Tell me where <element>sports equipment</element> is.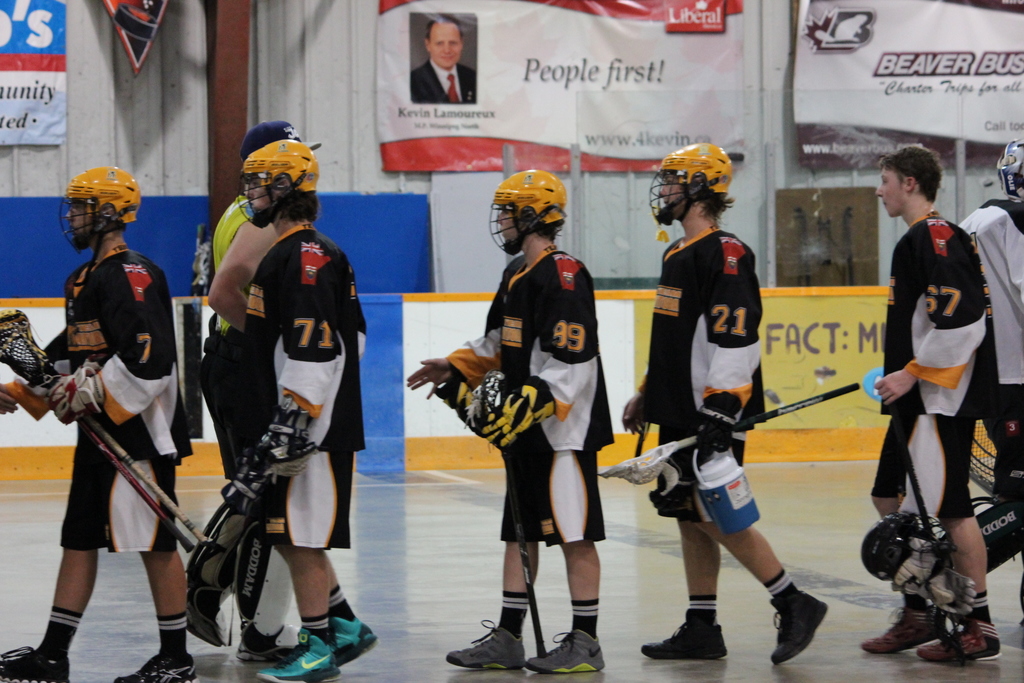
<element>sports equipment</element> is at pyautogui.locateOnScreen(650, 142, 732, 226).
